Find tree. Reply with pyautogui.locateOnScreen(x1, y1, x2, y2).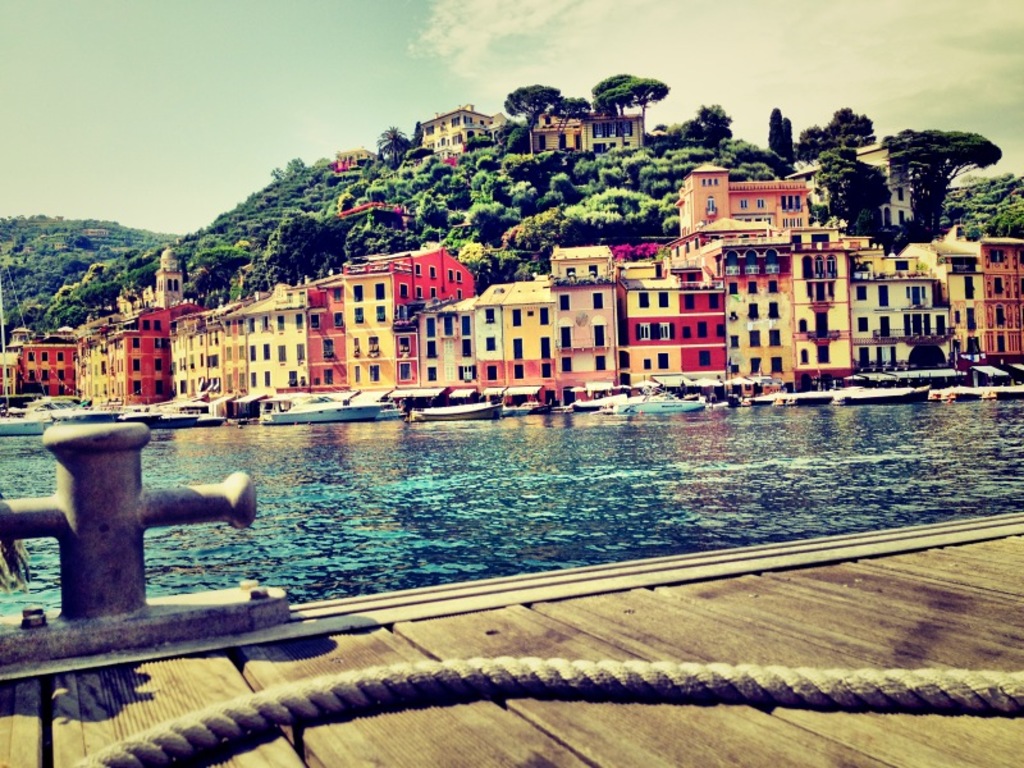
pyautogui.locateOnScreen(503, 81, 596, 122).
